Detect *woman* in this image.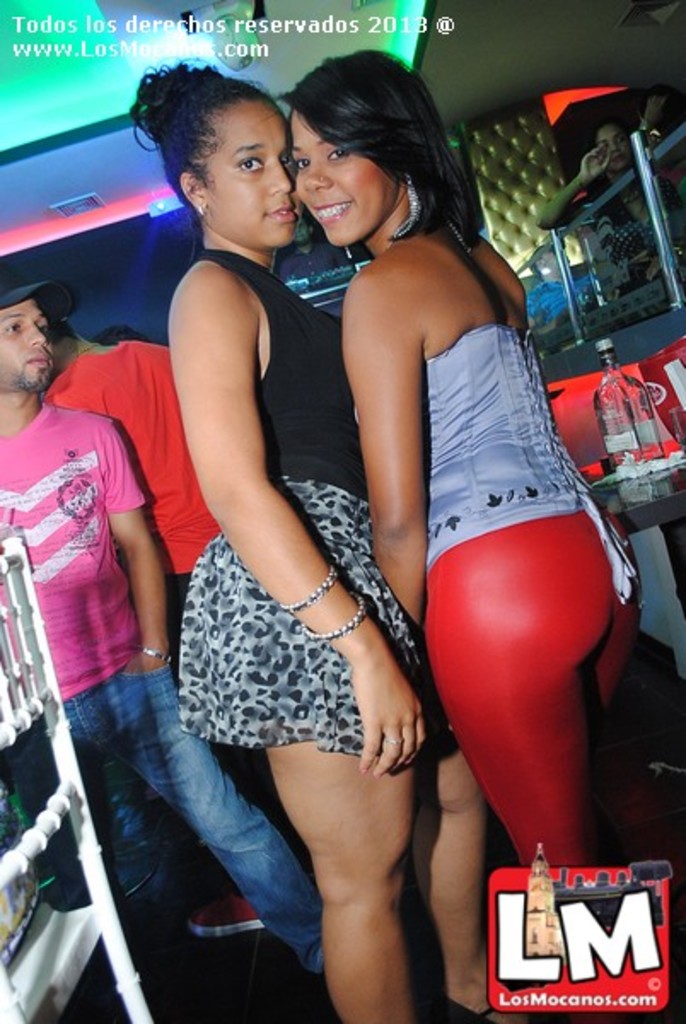
Detection: 294, 41, 660, 858.
